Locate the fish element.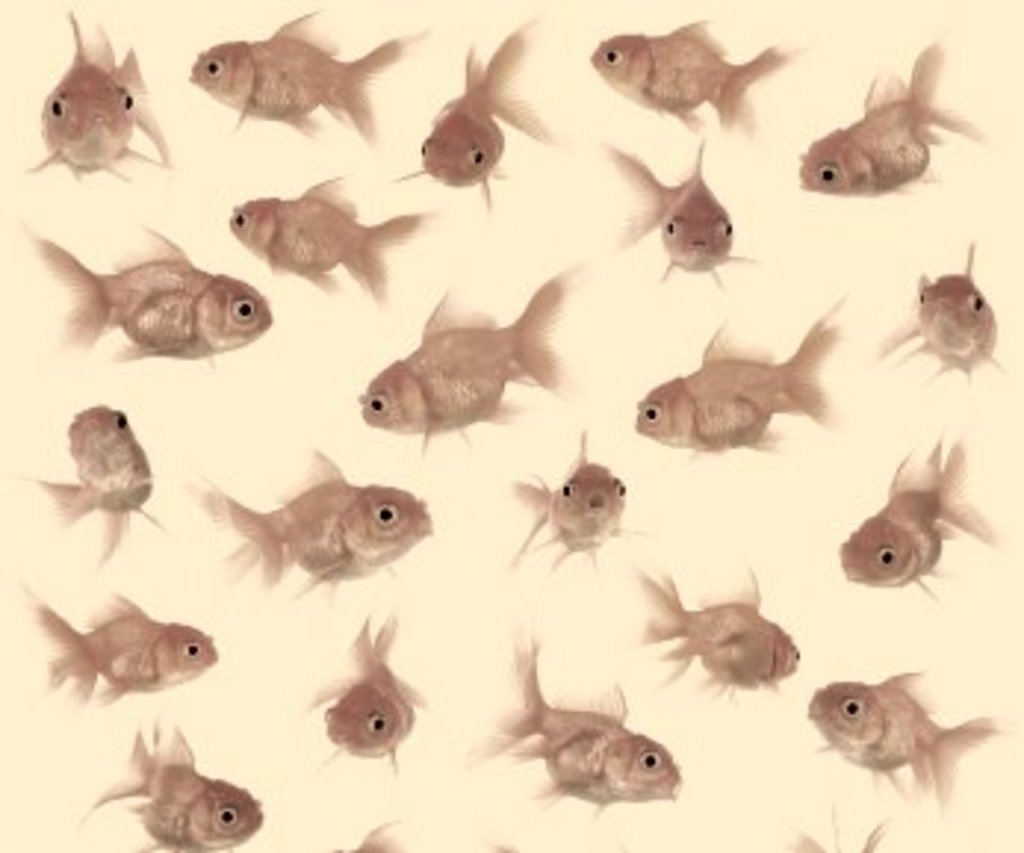
Element bbox: rect(806, 676, 1003, 812).
